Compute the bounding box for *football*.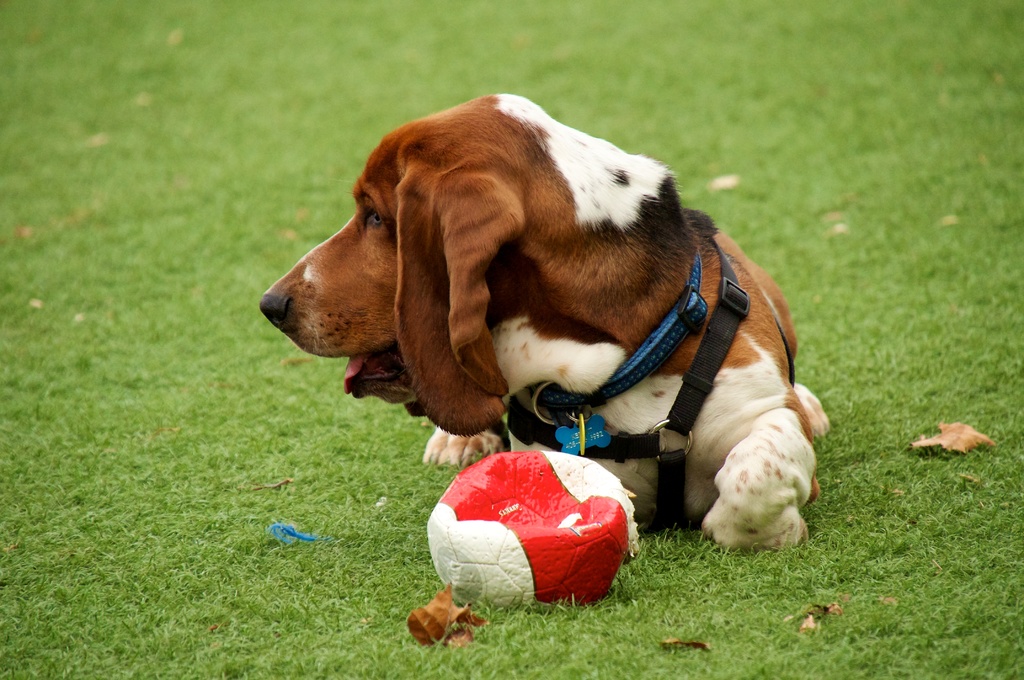
429:451:639:608.
